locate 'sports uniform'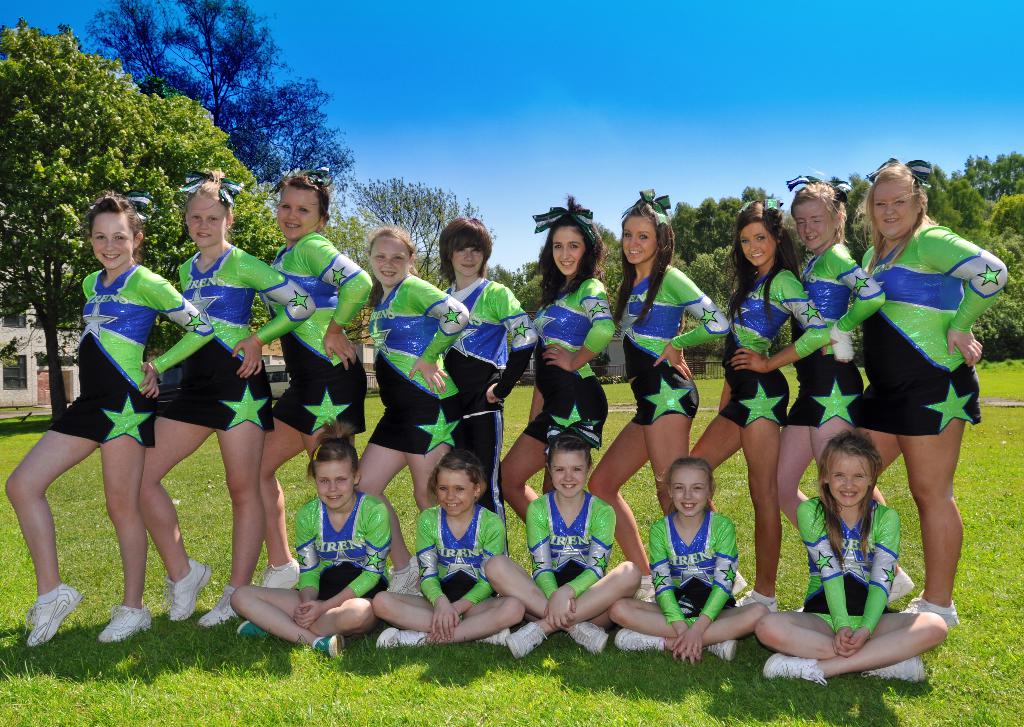
Rect(609, 259, 726, 427)
